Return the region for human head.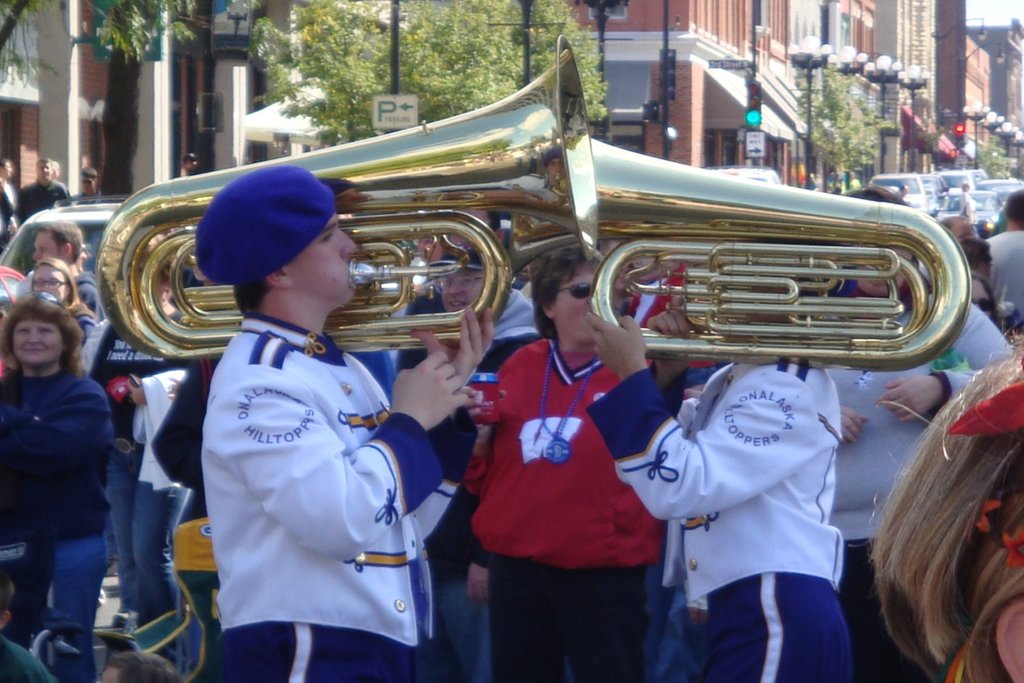
select_region(851, 333, 1023, 682).
